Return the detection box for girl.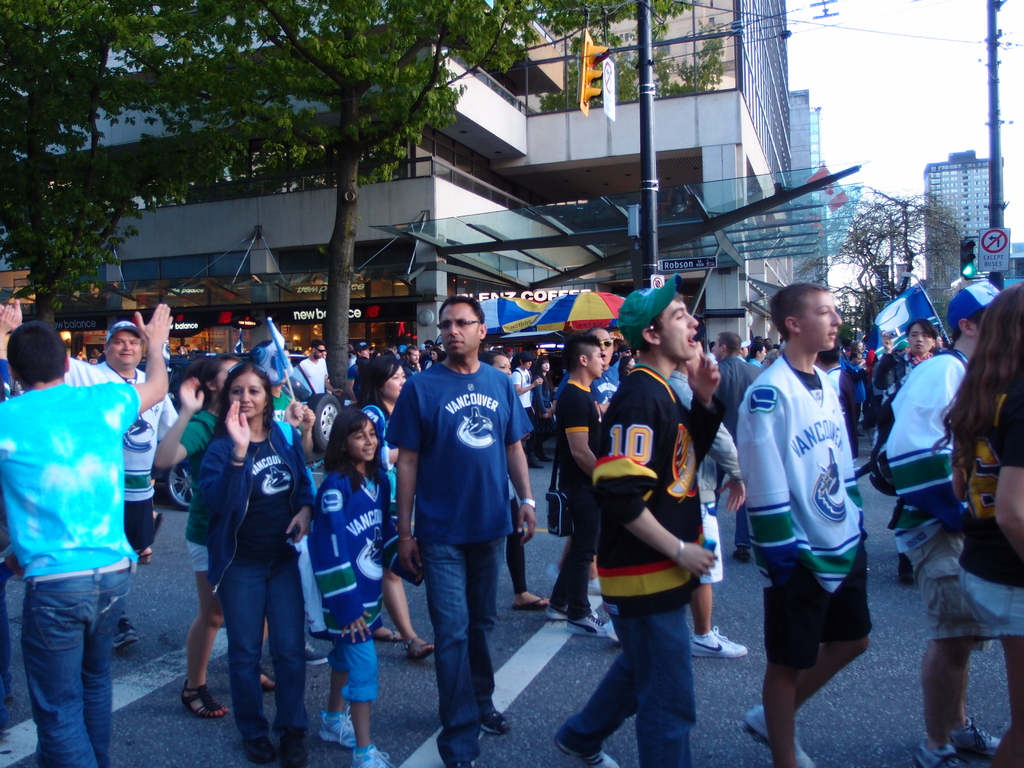
<region>190, 359, 324, 767</region>.
